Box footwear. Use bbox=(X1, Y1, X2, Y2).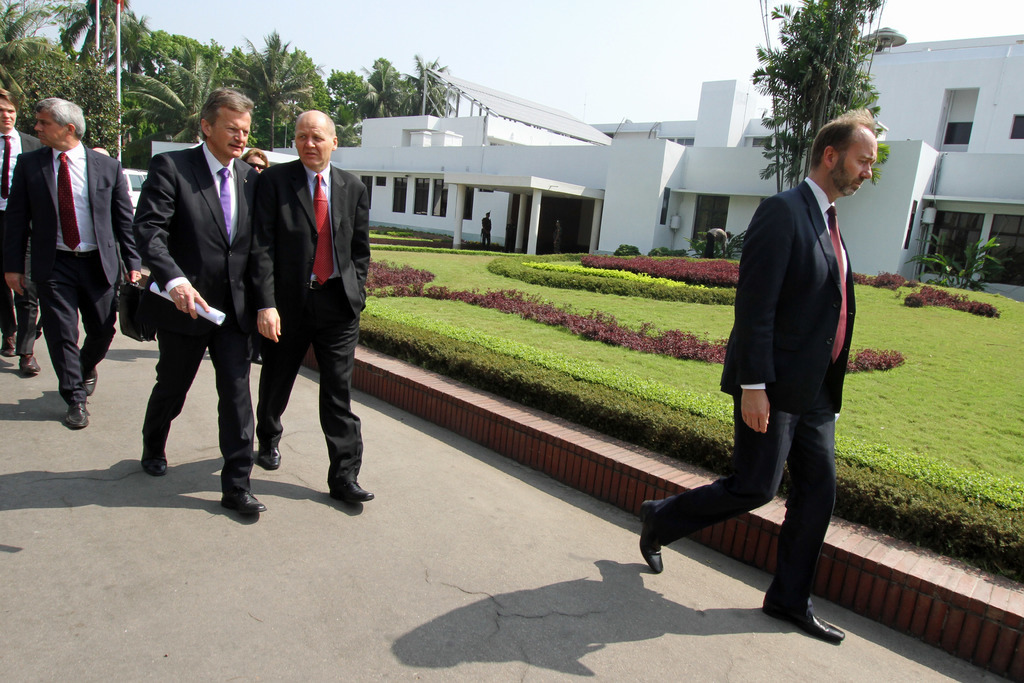
bbox=(19, 357, 44, 377).
